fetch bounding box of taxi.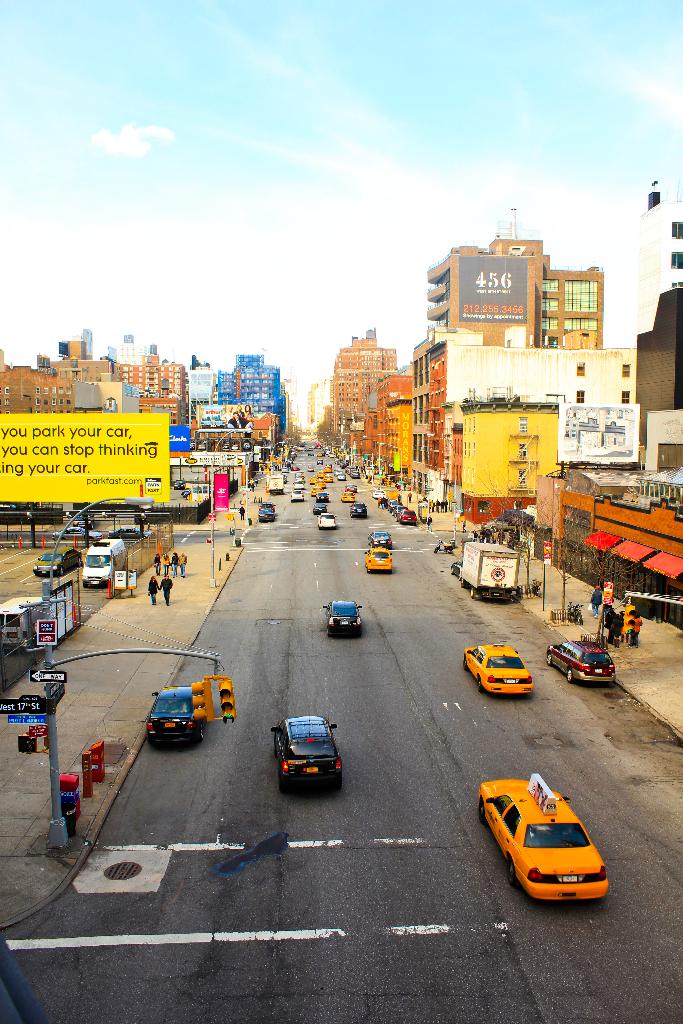
Bbox: (320,464,332,472).
